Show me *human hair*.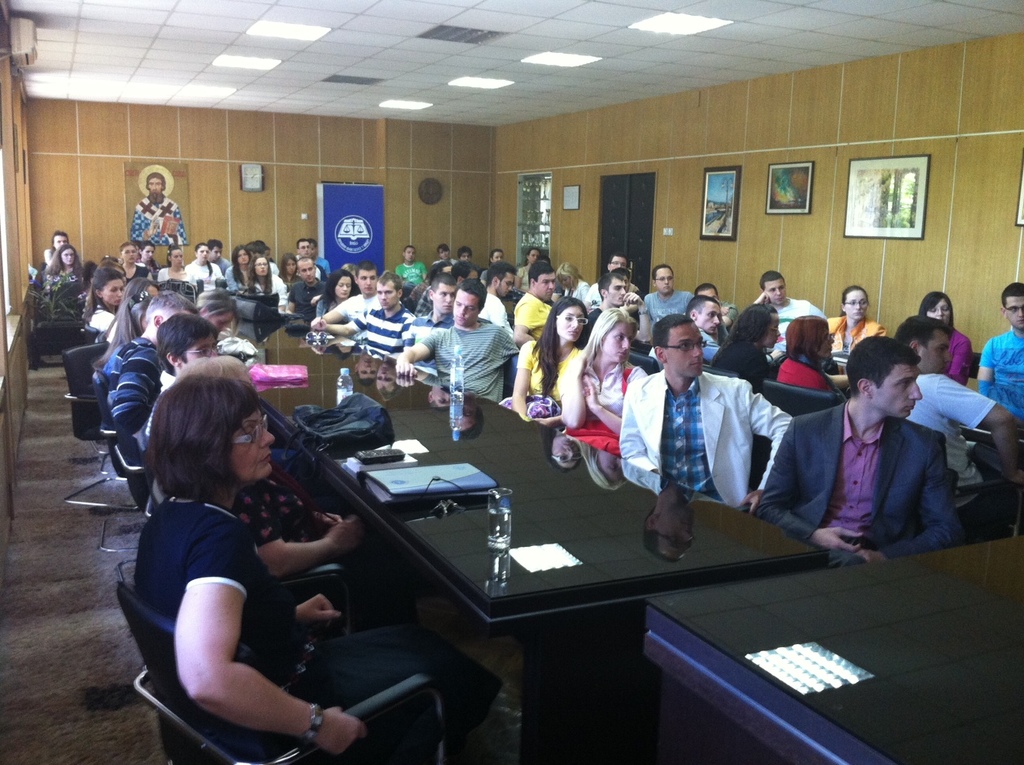
*human hair* is here: <region>402, 242, 412, 254</region>.
